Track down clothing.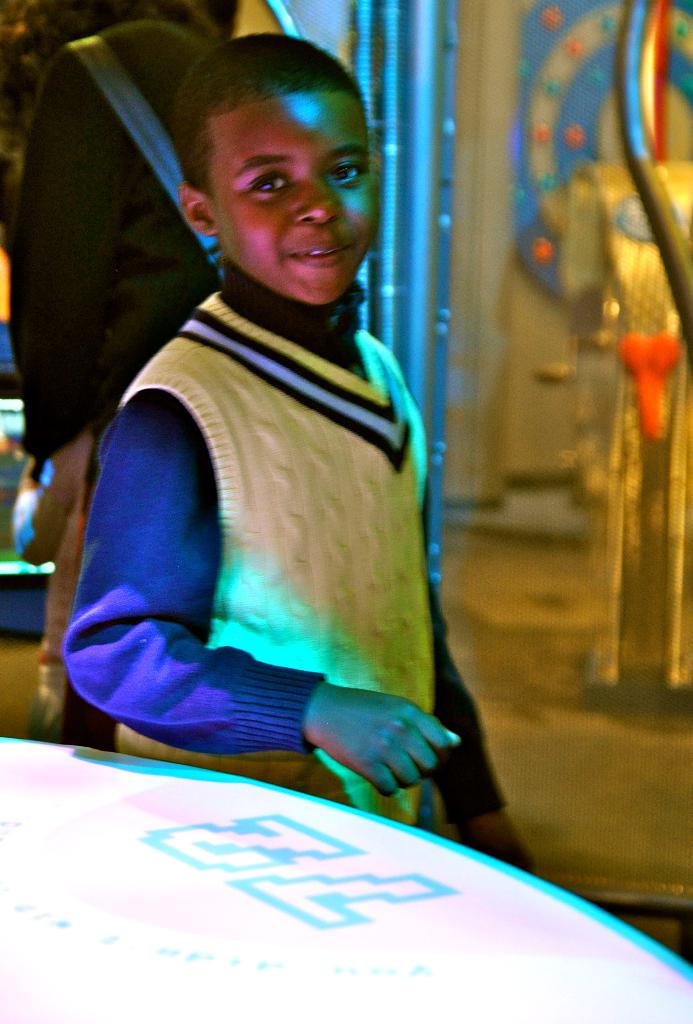
Tracked to l=12, t=12, r=216, b=470.
